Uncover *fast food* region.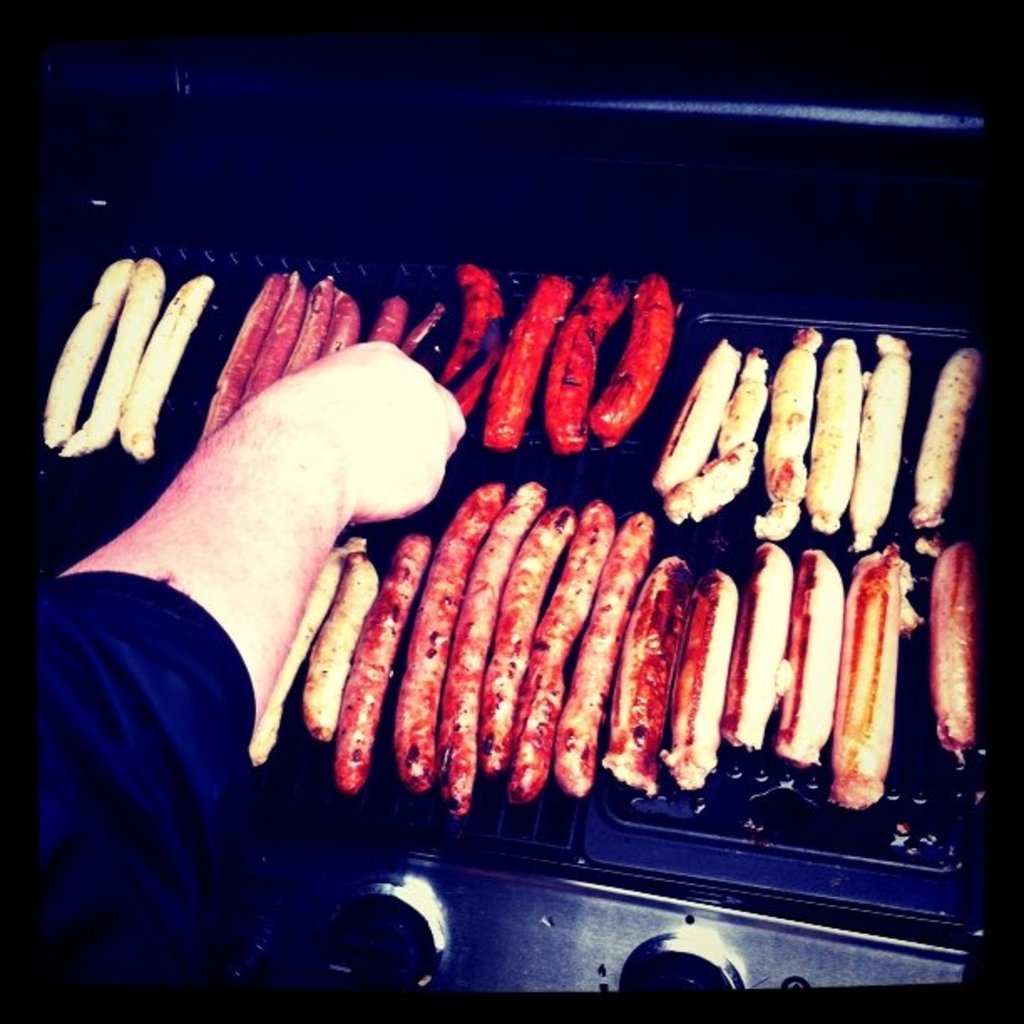
Uncovered: {"x1": 381, "y1": 286, "x2": 407, "y2": 346}.
